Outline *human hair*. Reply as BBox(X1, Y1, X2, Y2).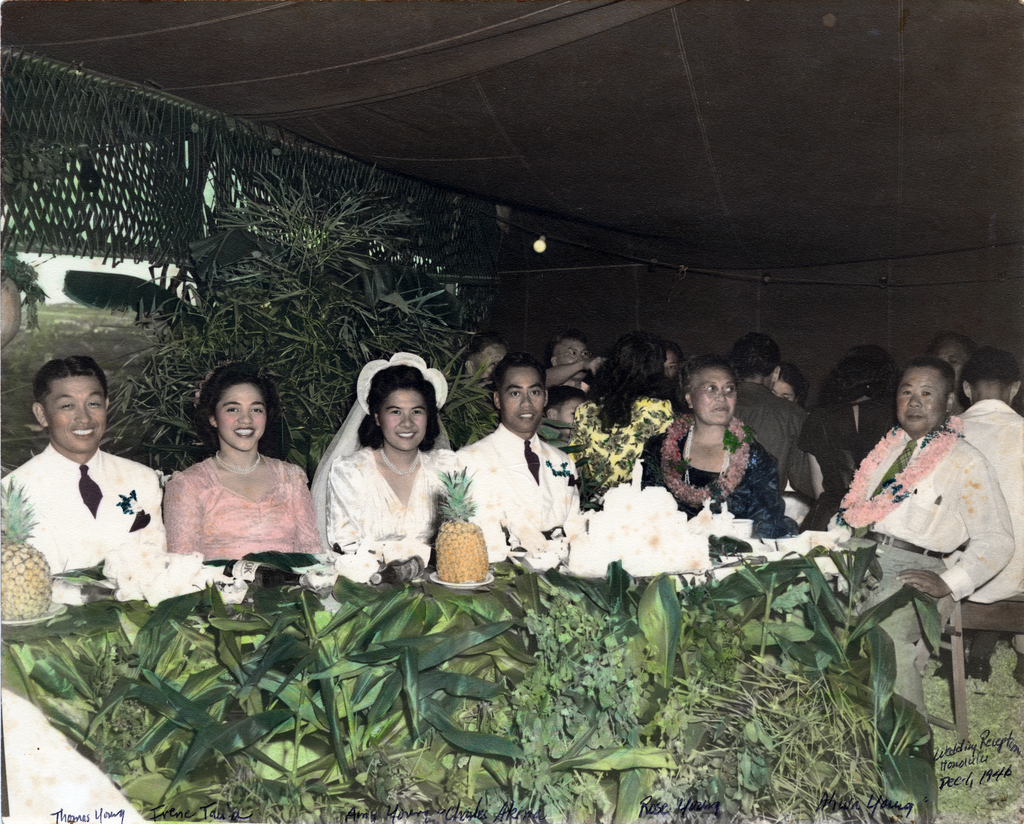
BBox(819, 344, 897, 403).
